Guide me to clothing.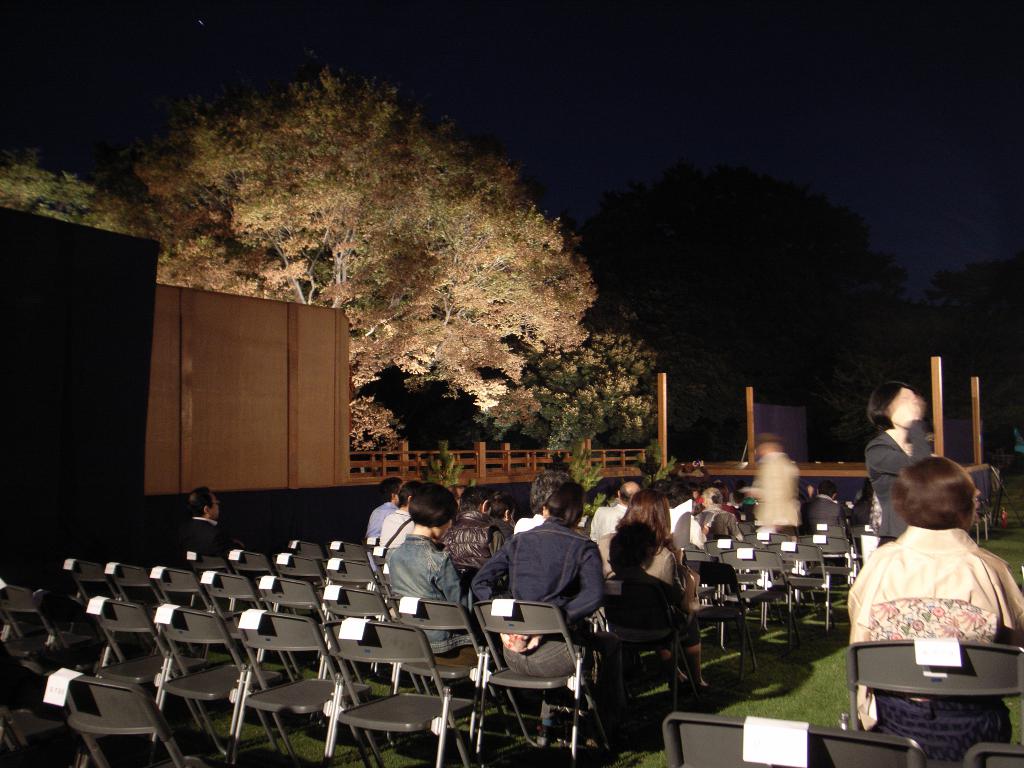
Guidance: Rect(381, 512, 417, 549).
